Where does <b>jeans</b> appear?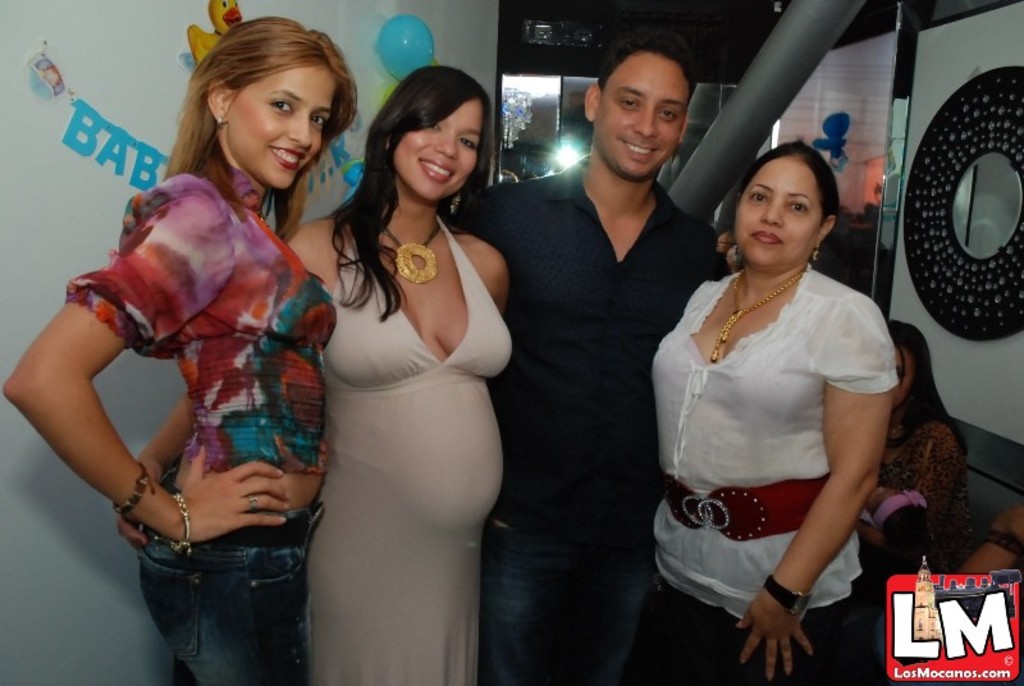
Appears at rect(477, 520, 648, 685).
